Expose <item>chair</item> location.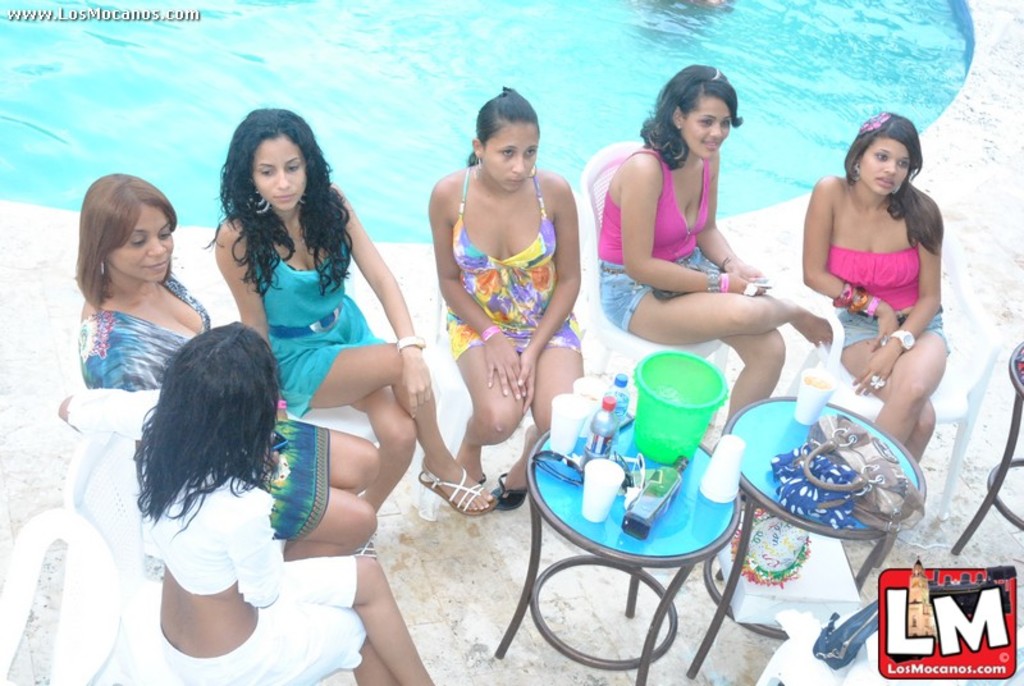
Exposed at region(64, 303, 90, 397).
